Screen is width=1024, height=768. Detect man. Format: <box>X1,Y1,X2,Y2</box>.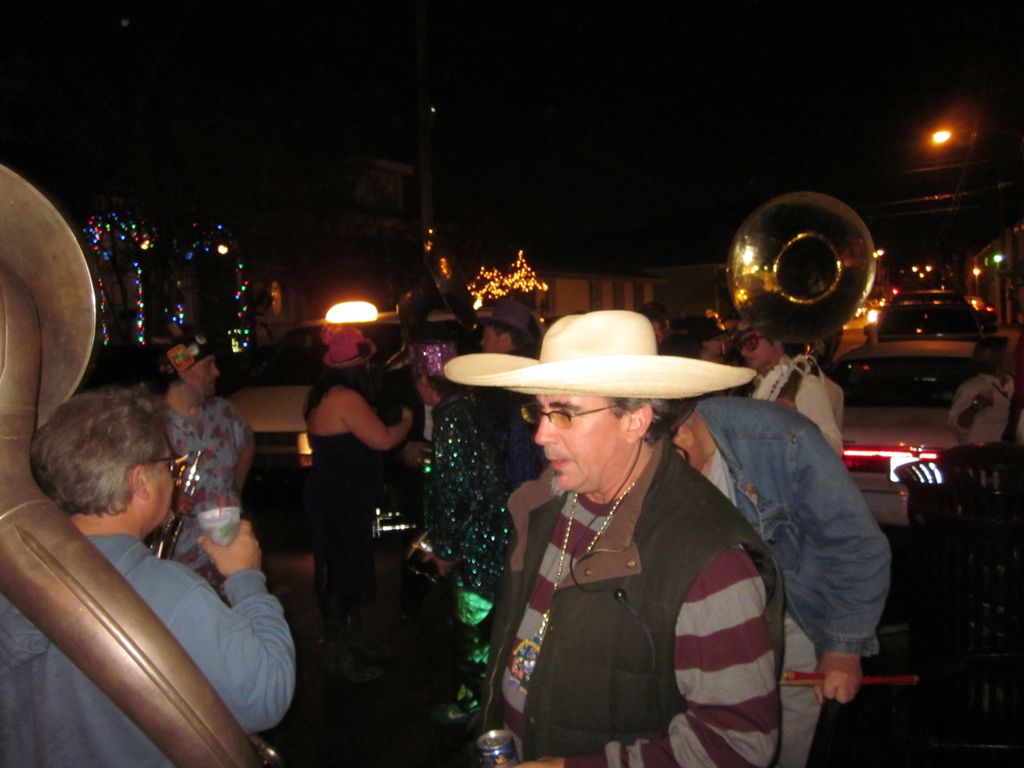
<box>675,396,890,767</box>.
